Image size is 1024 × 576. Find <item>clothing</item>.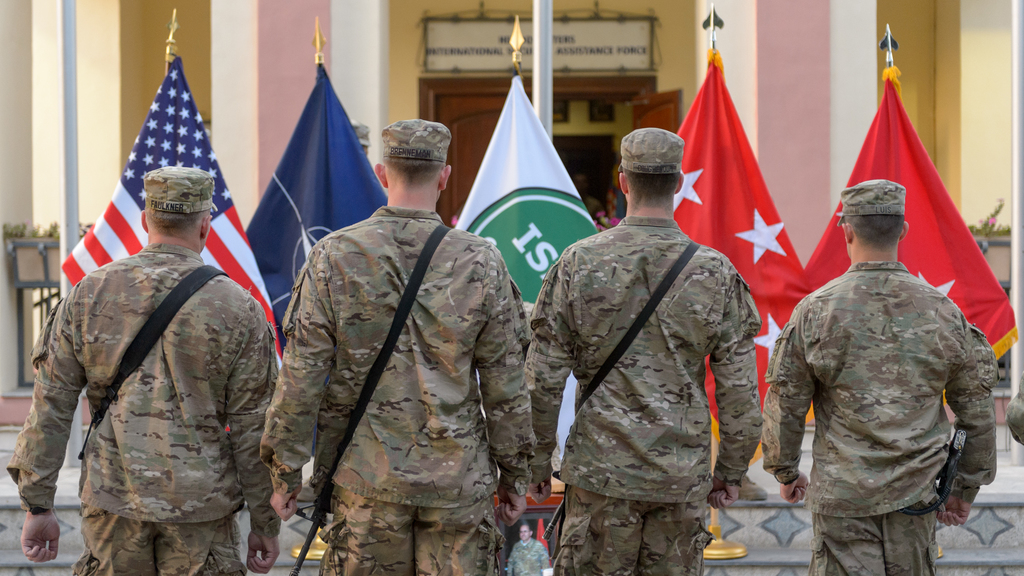
x1=261, y1=214, x2=539, y2=497.
